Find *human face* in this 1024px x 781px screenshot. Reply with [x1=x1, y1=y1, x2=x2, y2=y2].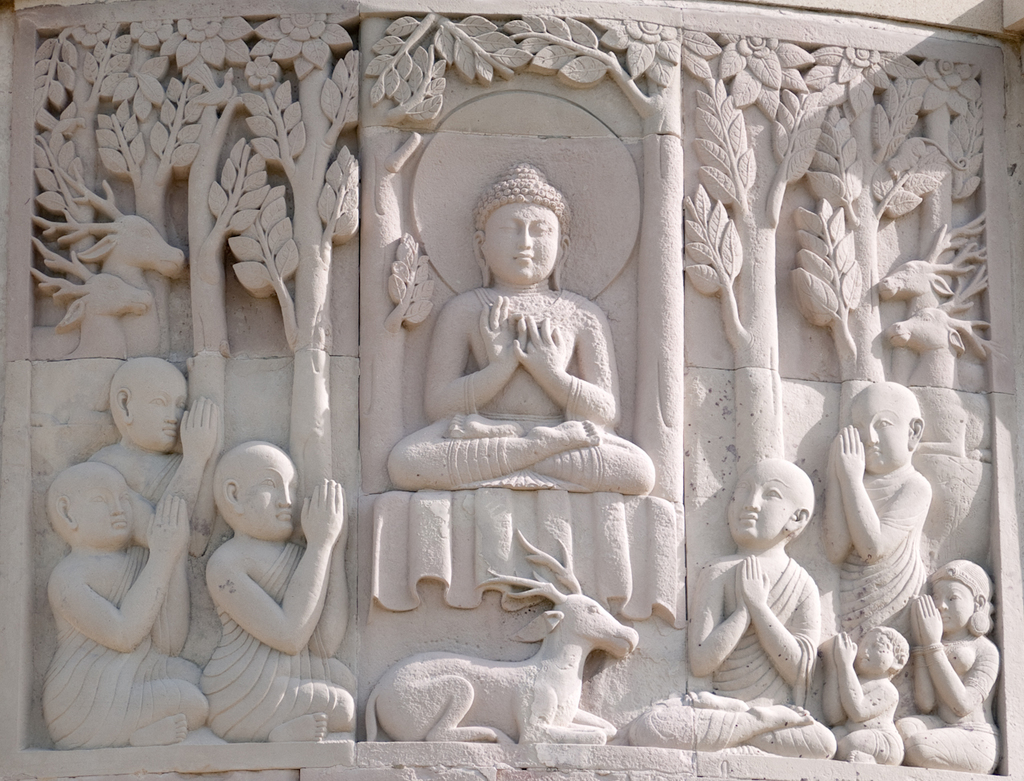
[x1=481, y1=202, x2=560, y2=285].
